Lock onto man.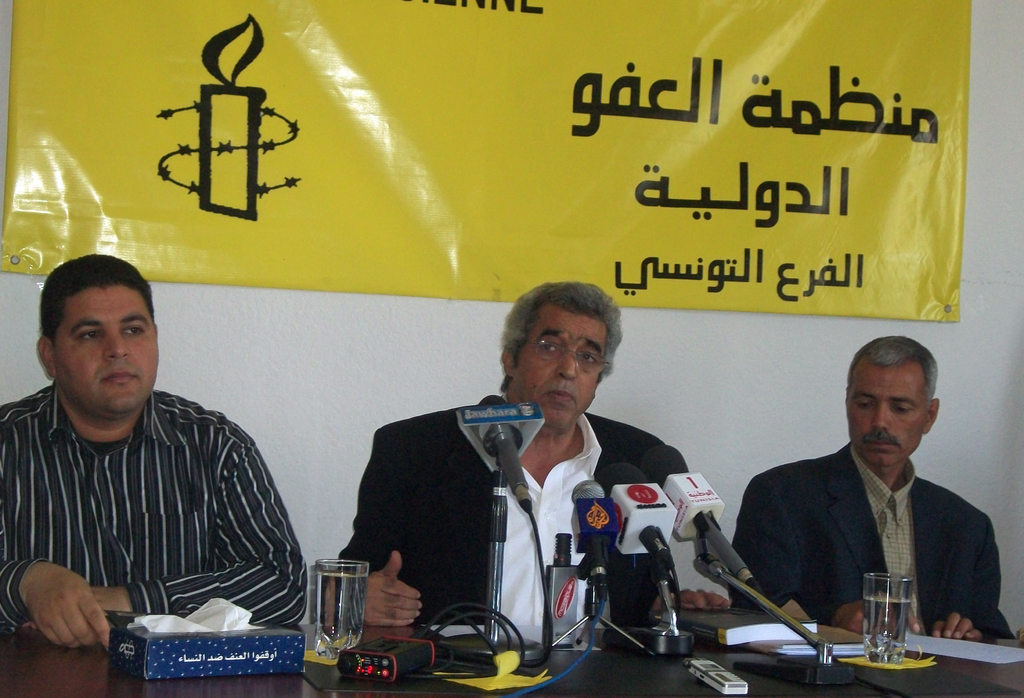
Locked: region(0, 256, 293, 658).
